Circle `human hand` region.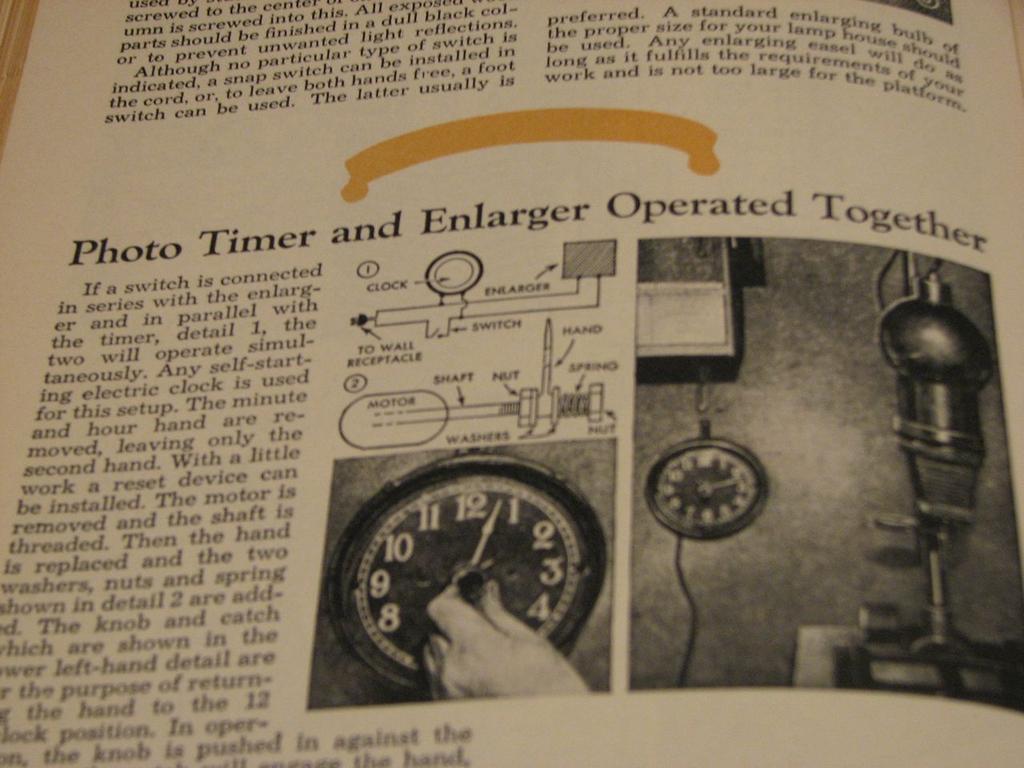
Region: select_region(416, 578, 587, 703).
